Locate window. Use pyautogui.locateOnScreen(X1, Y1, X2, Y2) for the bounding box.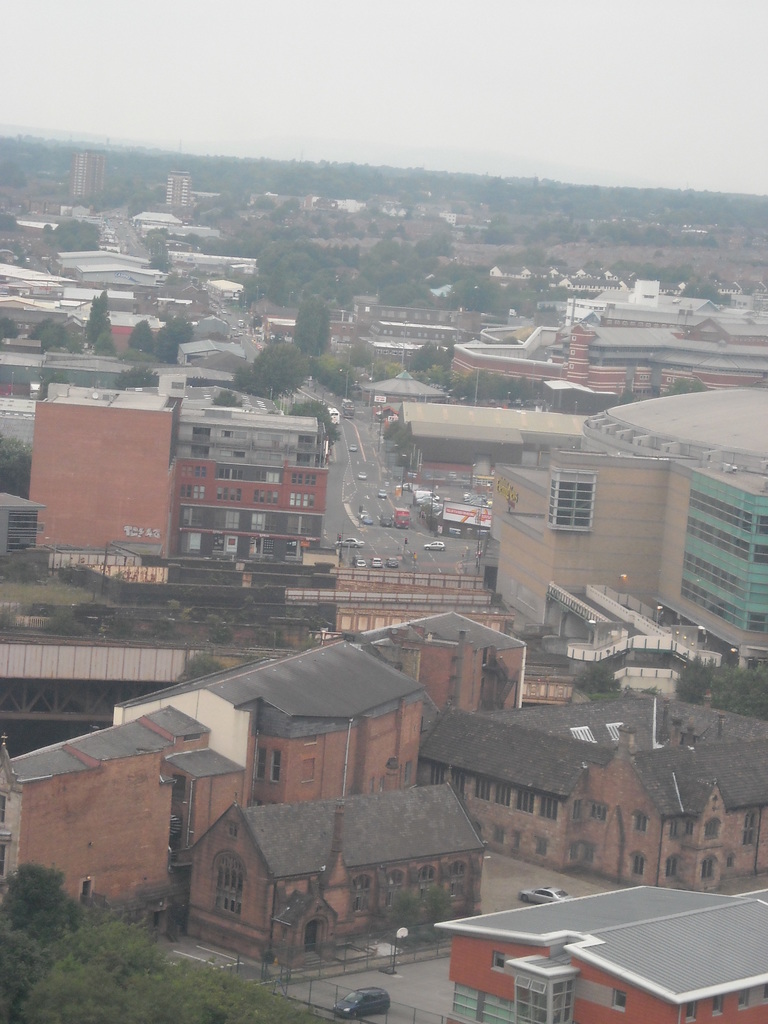
pyautogui.locateOnScreen(0, 794, 4, 822).
